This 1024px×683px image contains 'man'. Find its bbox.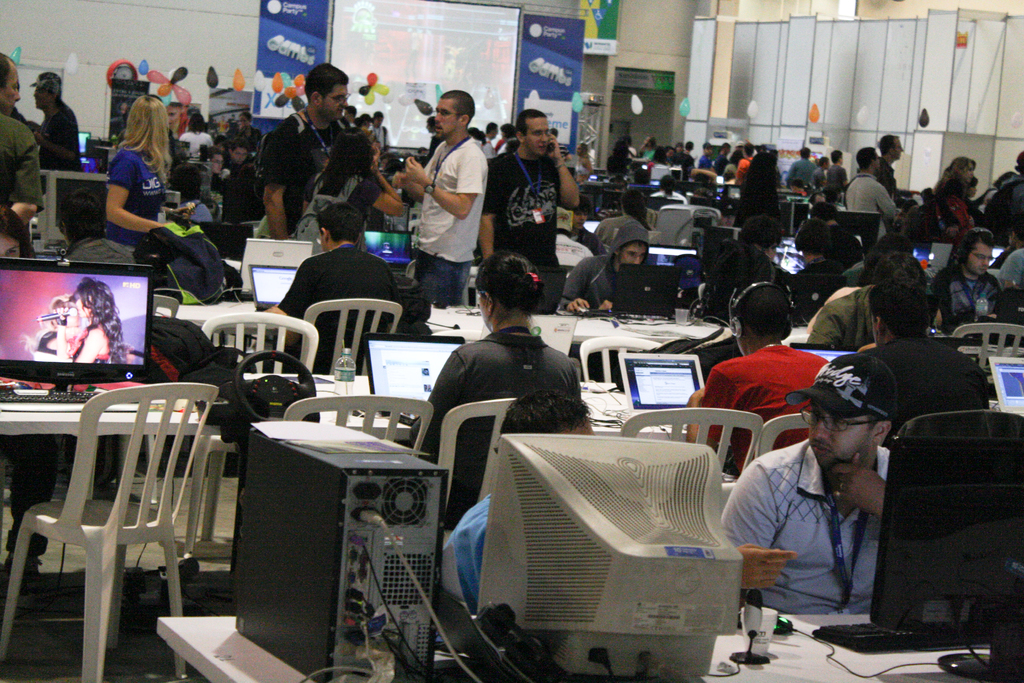
detection(858, 131, 902, 204).
